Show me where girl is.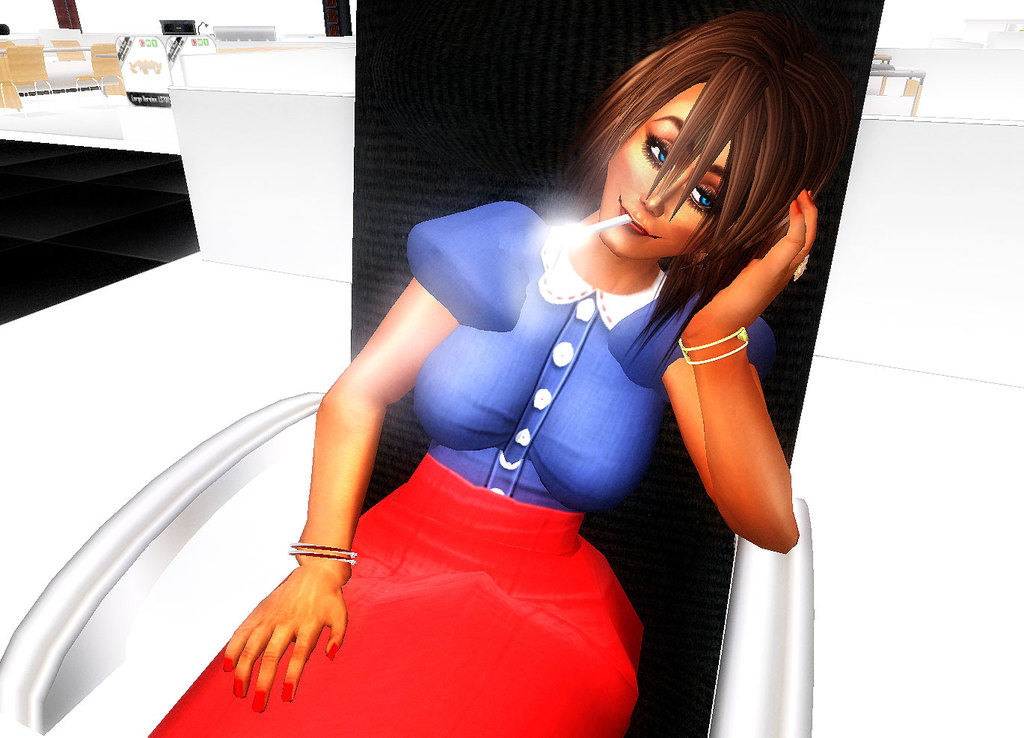
girl is at bbox(147, 1, 855, 737).
